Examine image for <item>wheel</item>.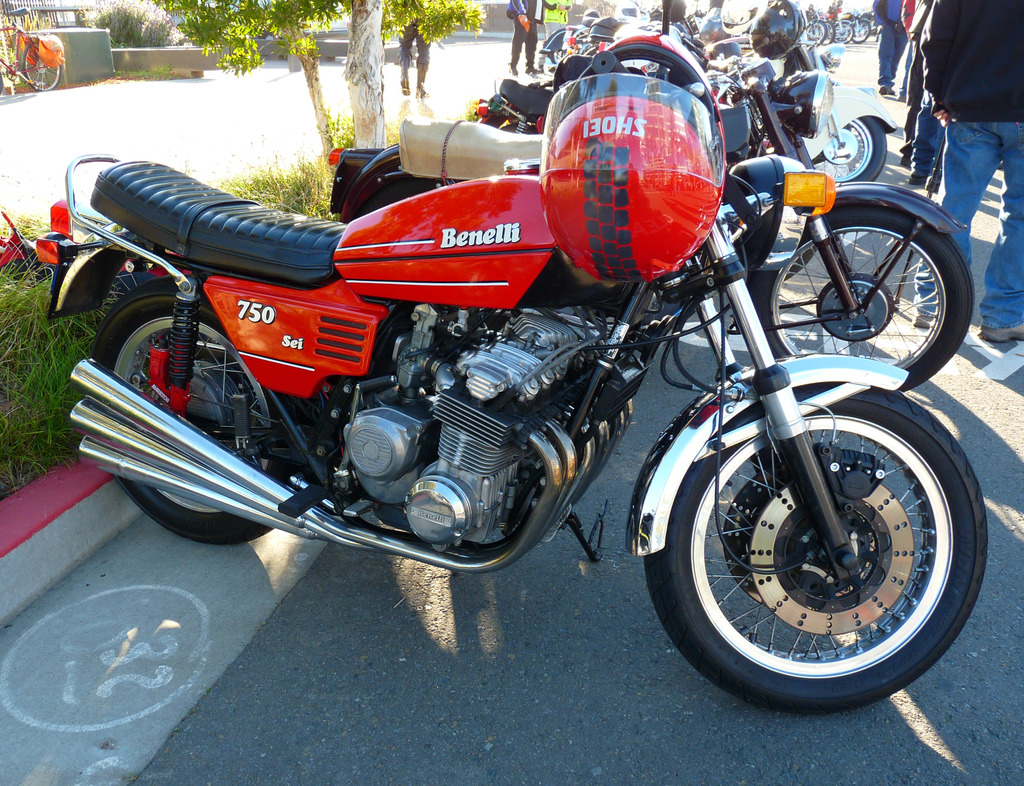
Examination result: 19/44/61/91.
